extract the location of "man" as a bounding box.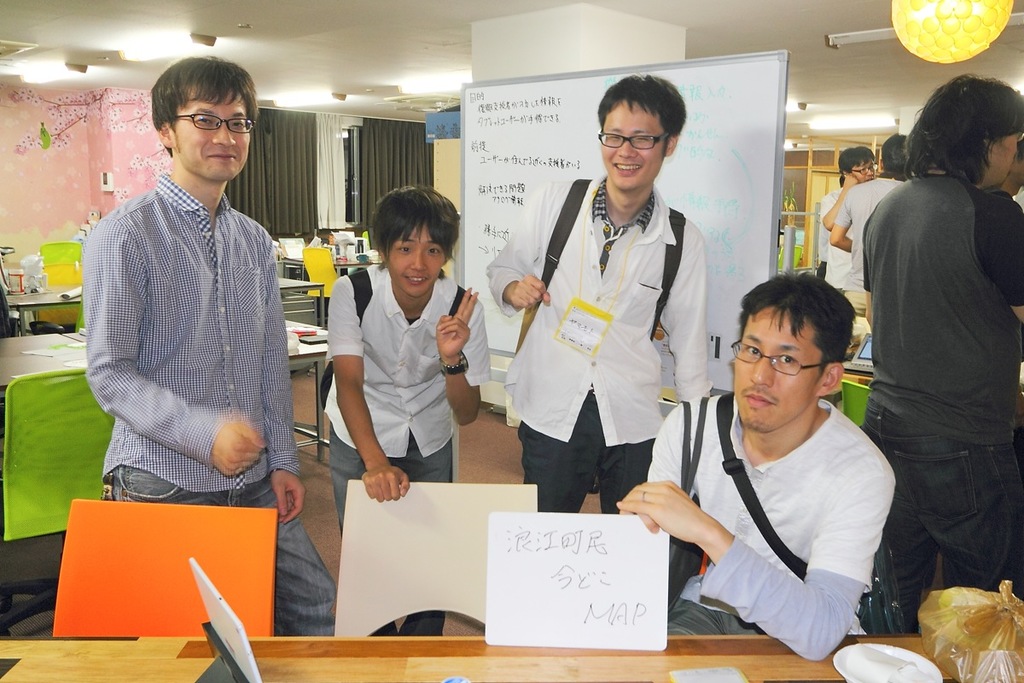
(817, 149, 879, 271).
